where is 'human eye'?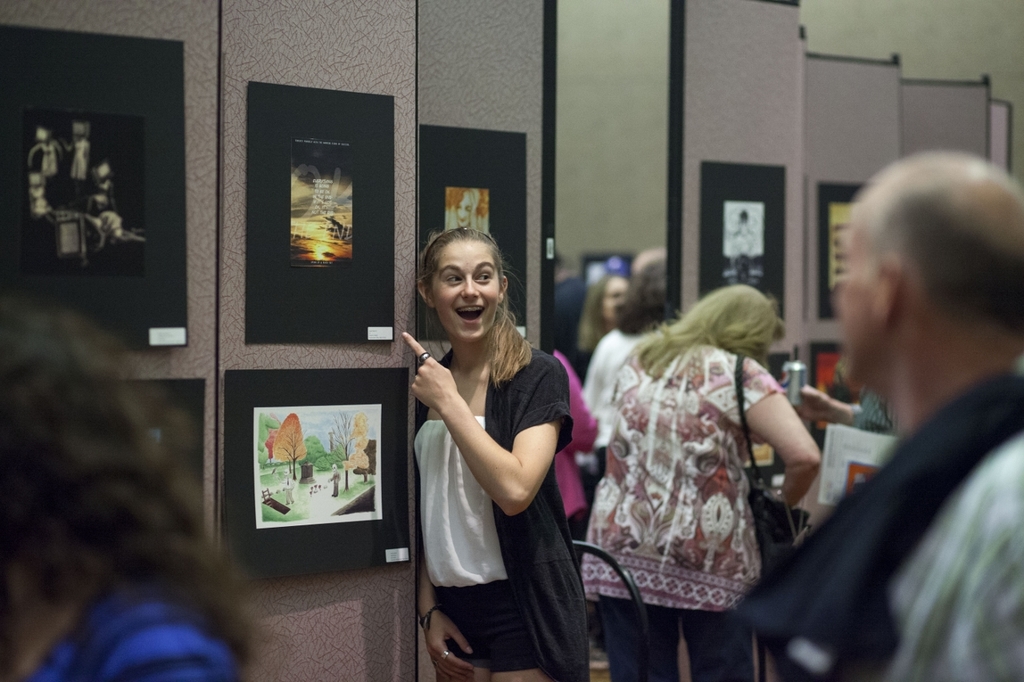
locate(476, 269, 494, 285).
